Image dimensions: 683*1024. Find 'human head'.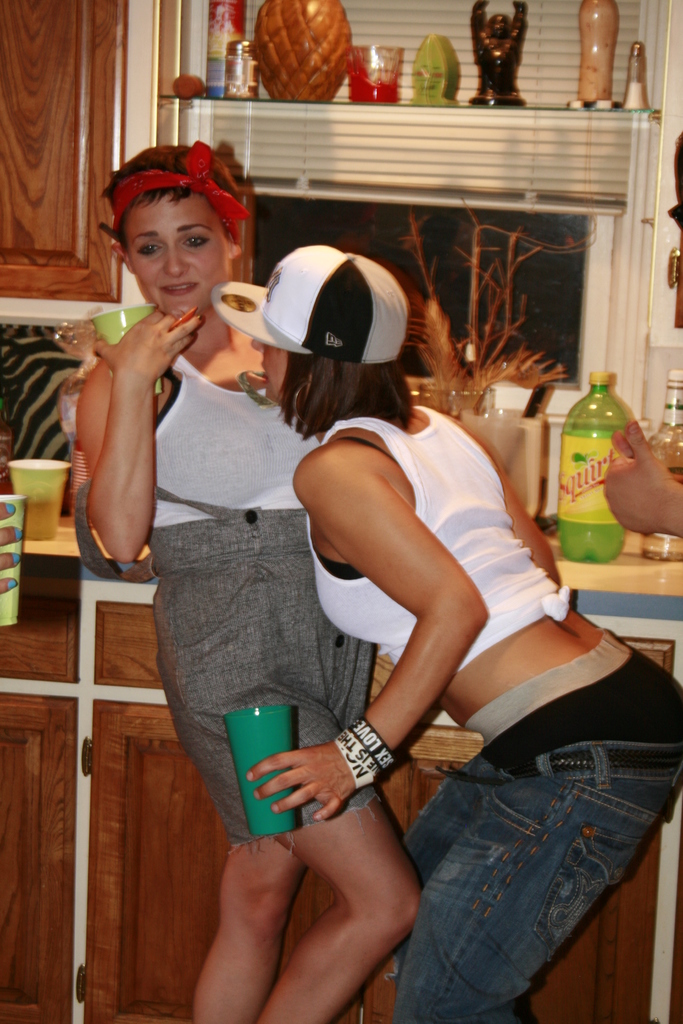
bbox=(99, 135, 260, 314).
